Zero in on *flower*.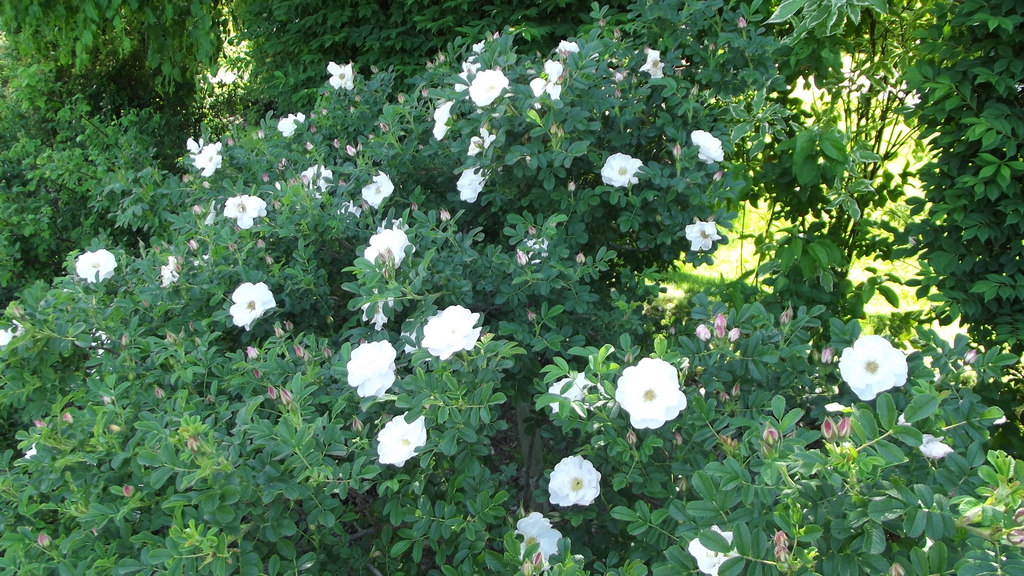
Zeroed in: <bbox>887, 558, 906, 575</bbox>.
